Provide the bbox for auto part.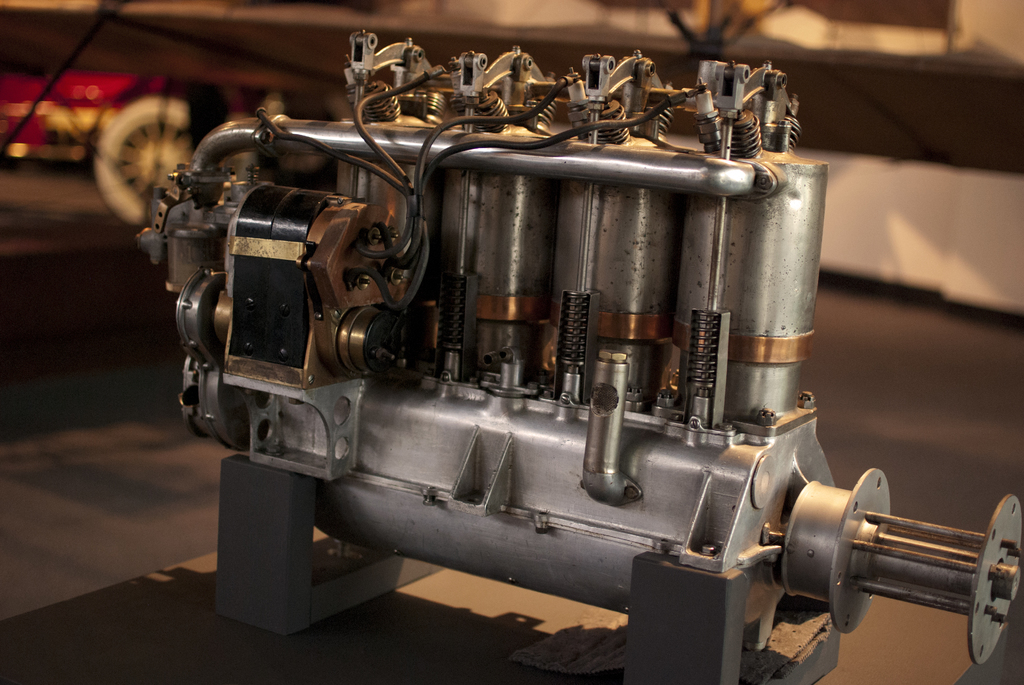
BBox(134, 33, 1023, 684).
